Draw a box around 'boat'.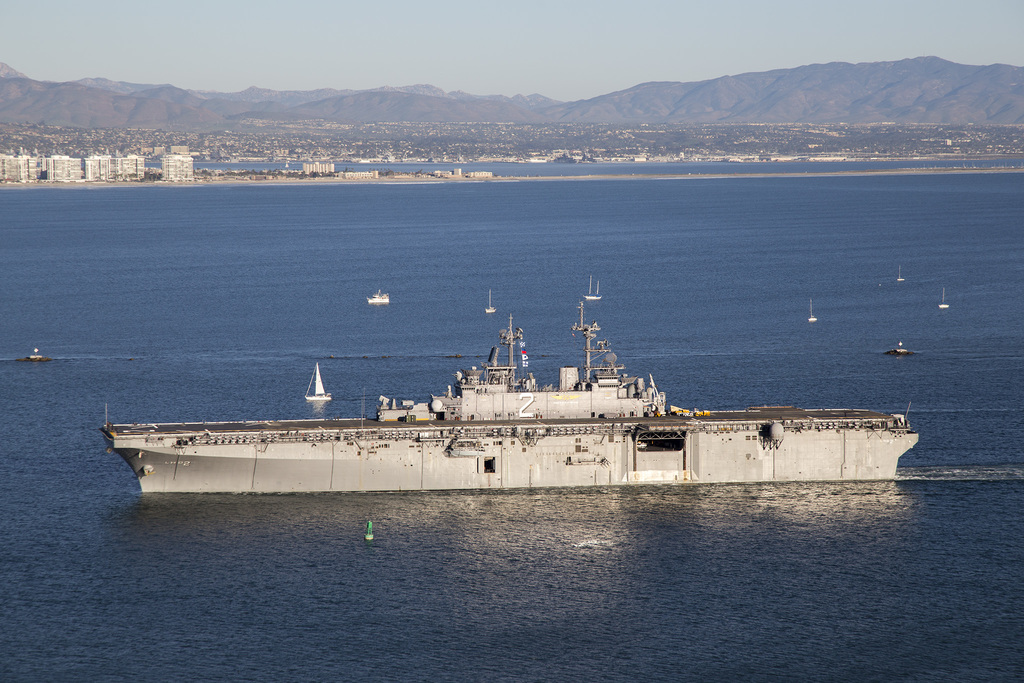
bbox=(487, 280, 502, 317).
